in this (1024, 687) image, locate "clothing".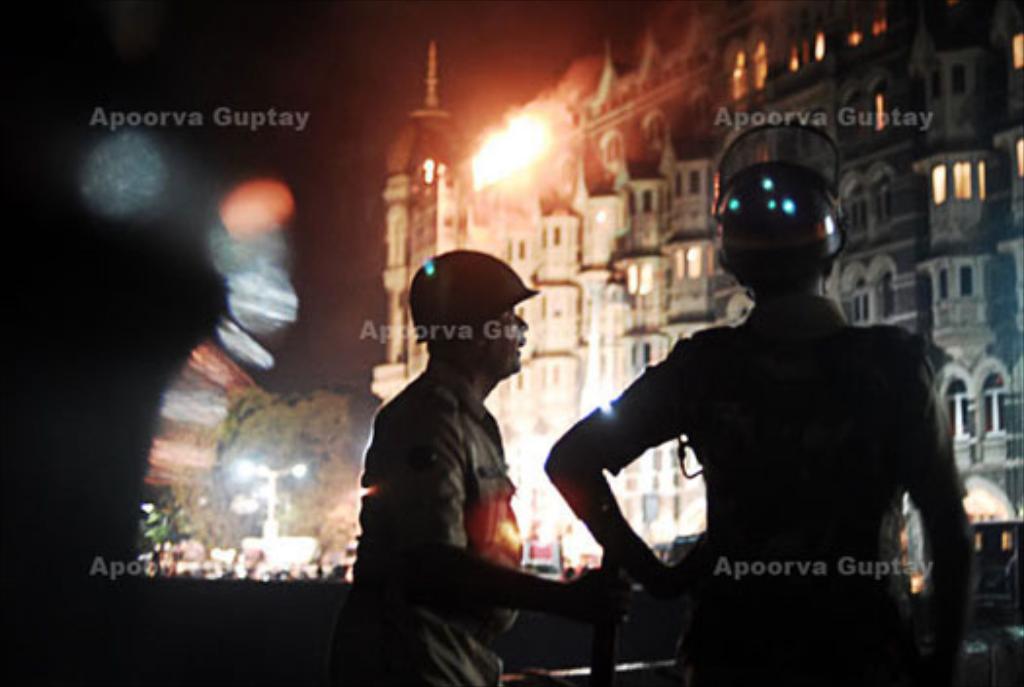
Bounding box: 330,365,523,685.
